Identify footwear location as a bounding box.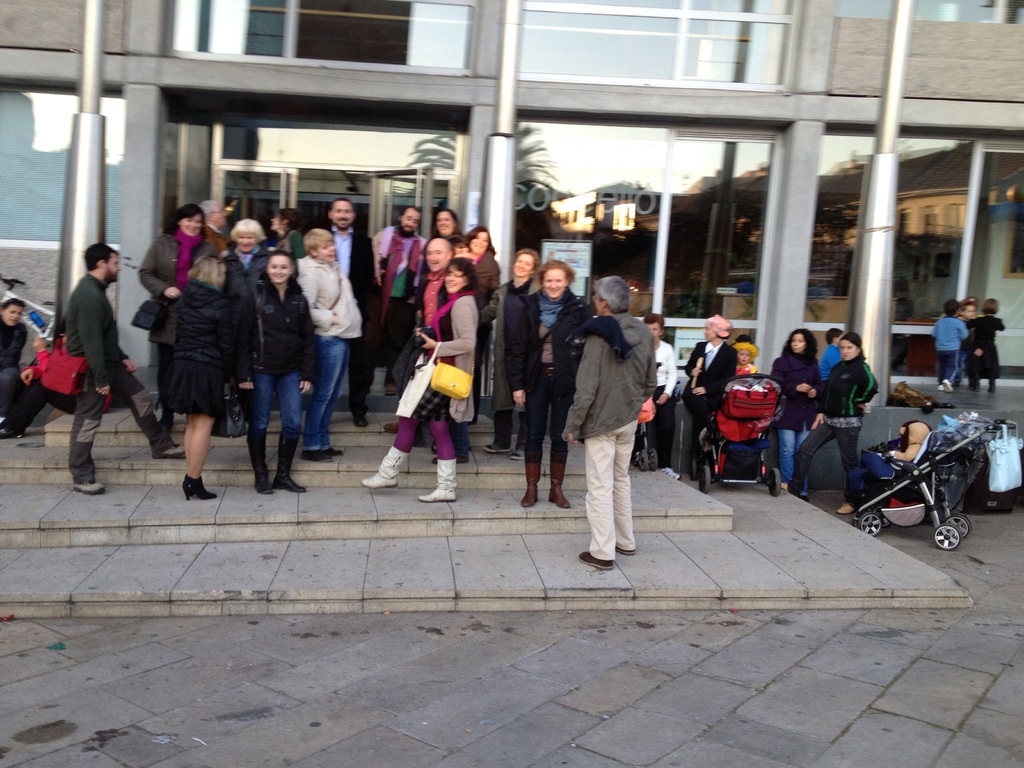
{"x1": 941, "y1": 376, "x2": 955, "y2": 397}.
